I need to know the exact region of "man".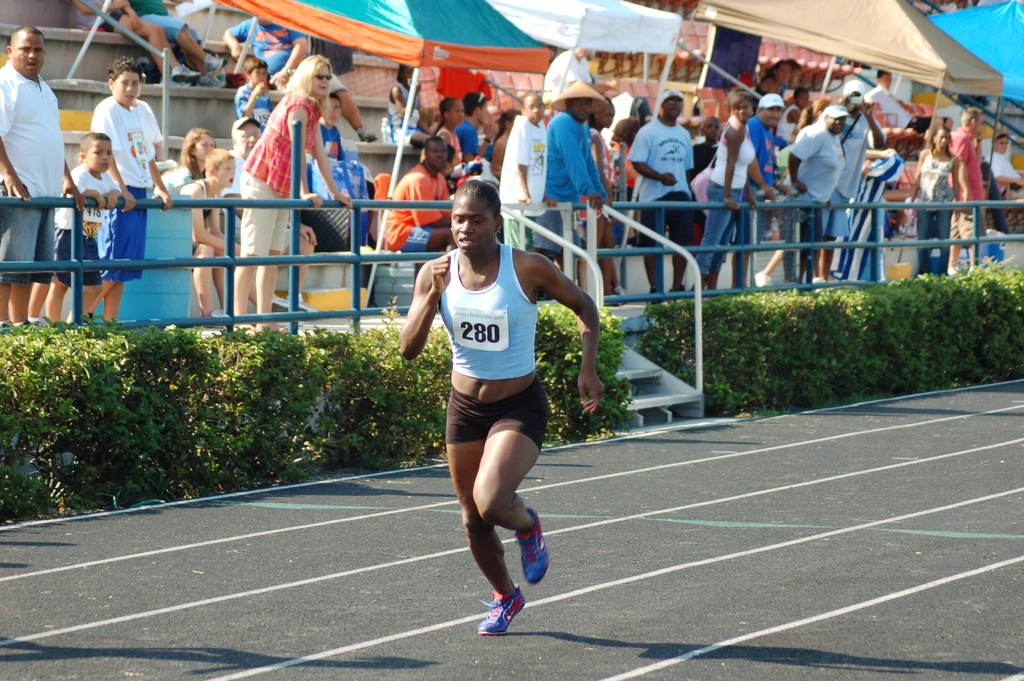
Region: 130/0/225/79.
